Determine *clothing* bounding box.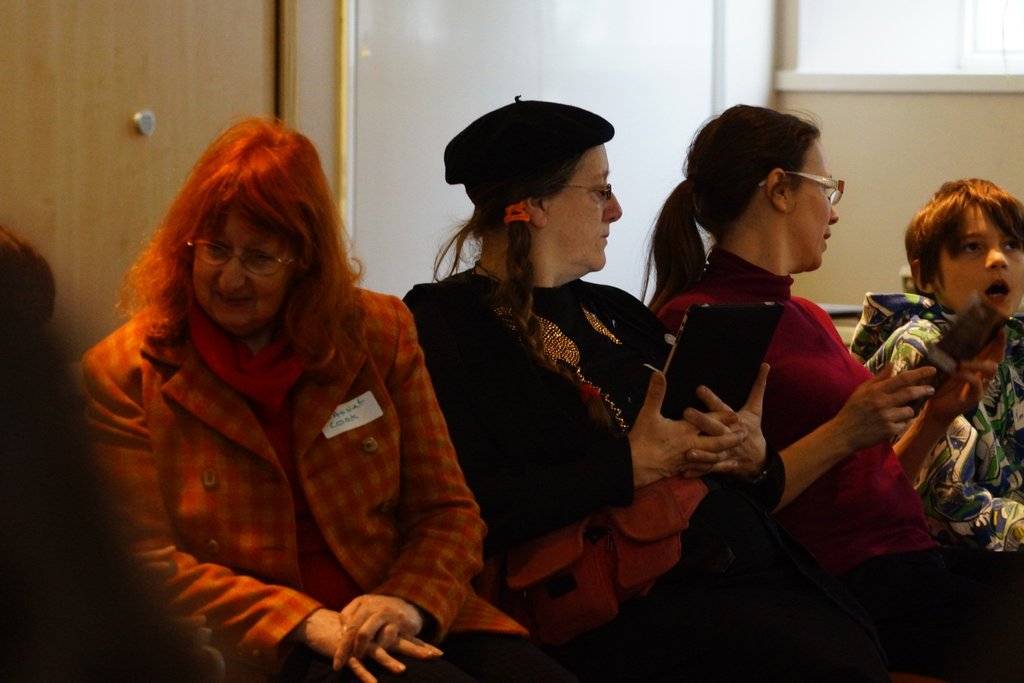
Determined: l=632, t=256, r=973, b=682.
